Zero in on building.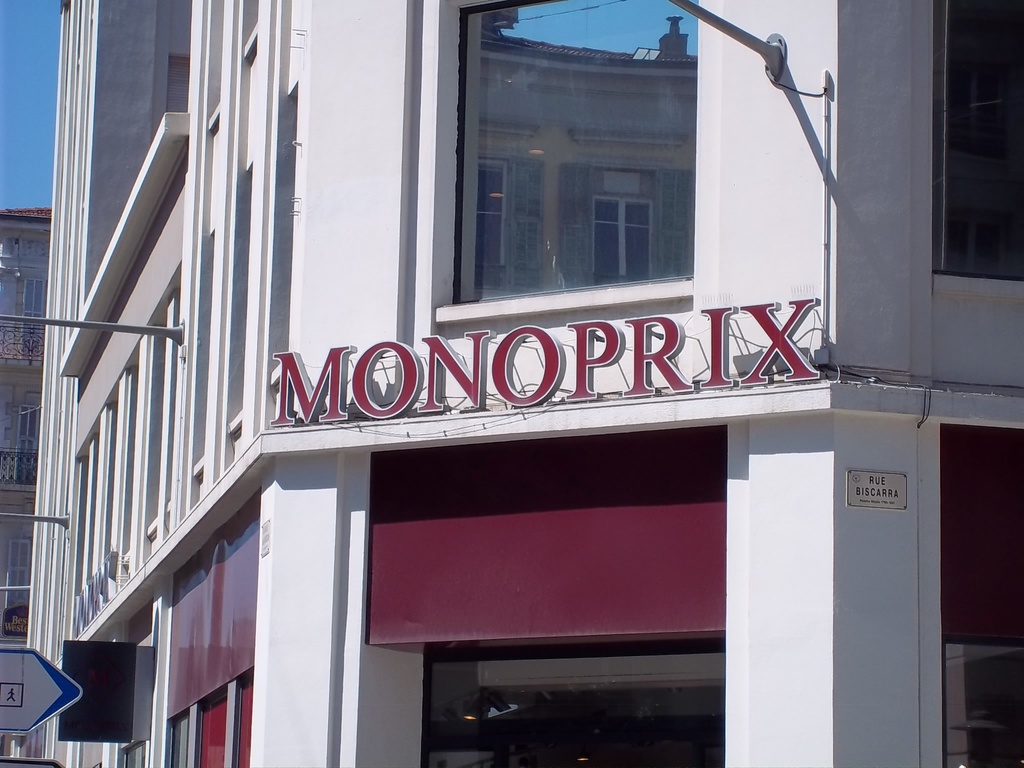
Zeroed in: select_region(0, 1, 1023, 767).
